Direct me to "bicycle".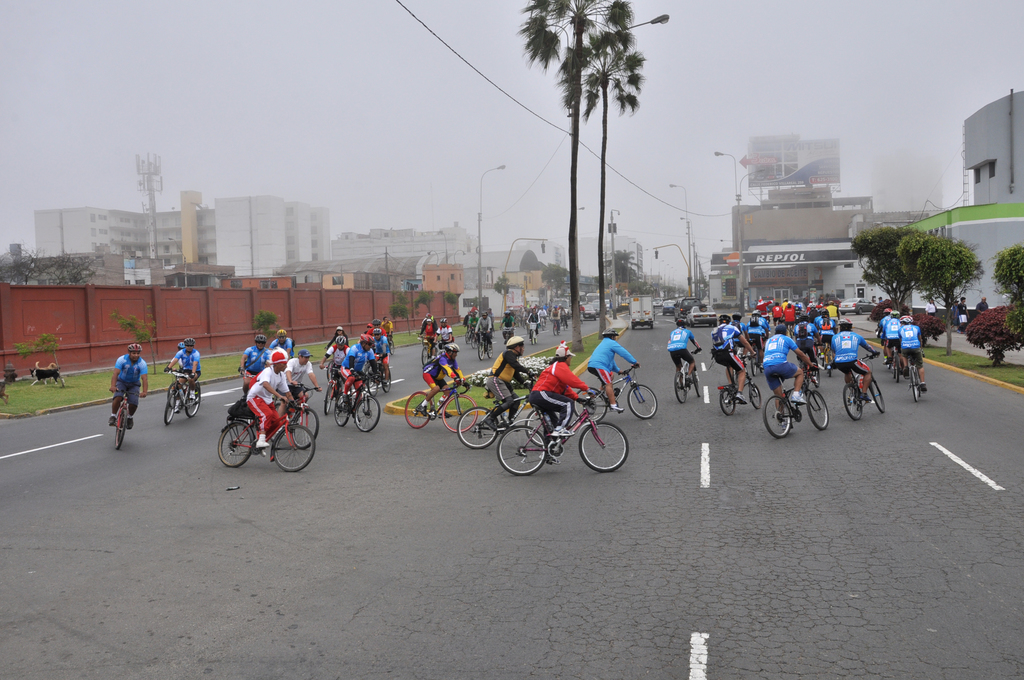
Direction: <box>111,384,141,446</box>.
